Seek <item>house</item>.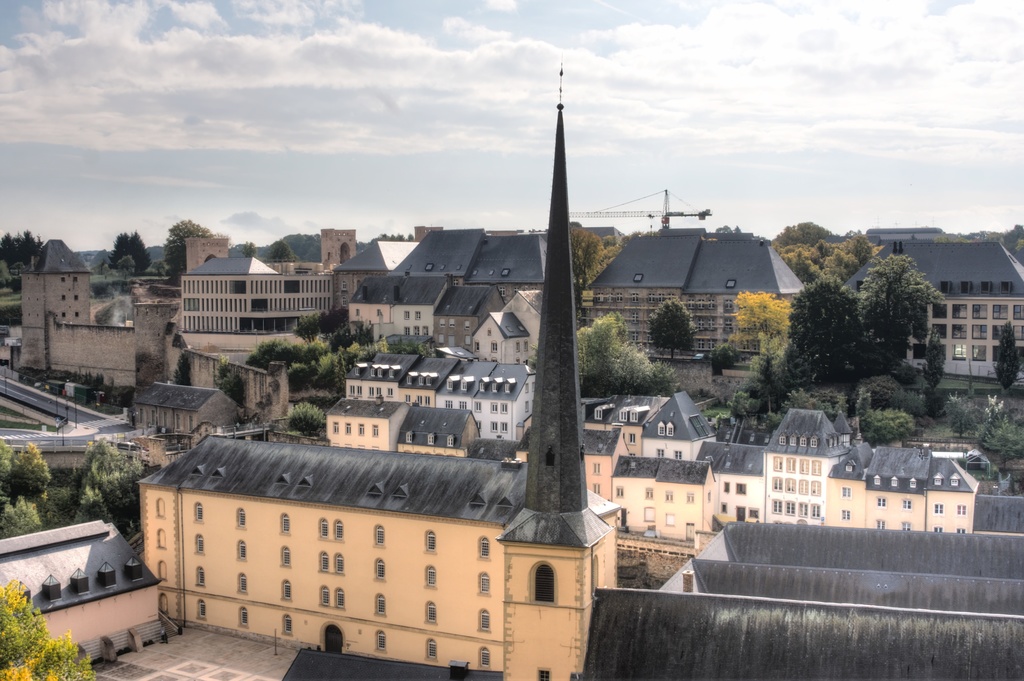
box(585, 234, 813, 358).
